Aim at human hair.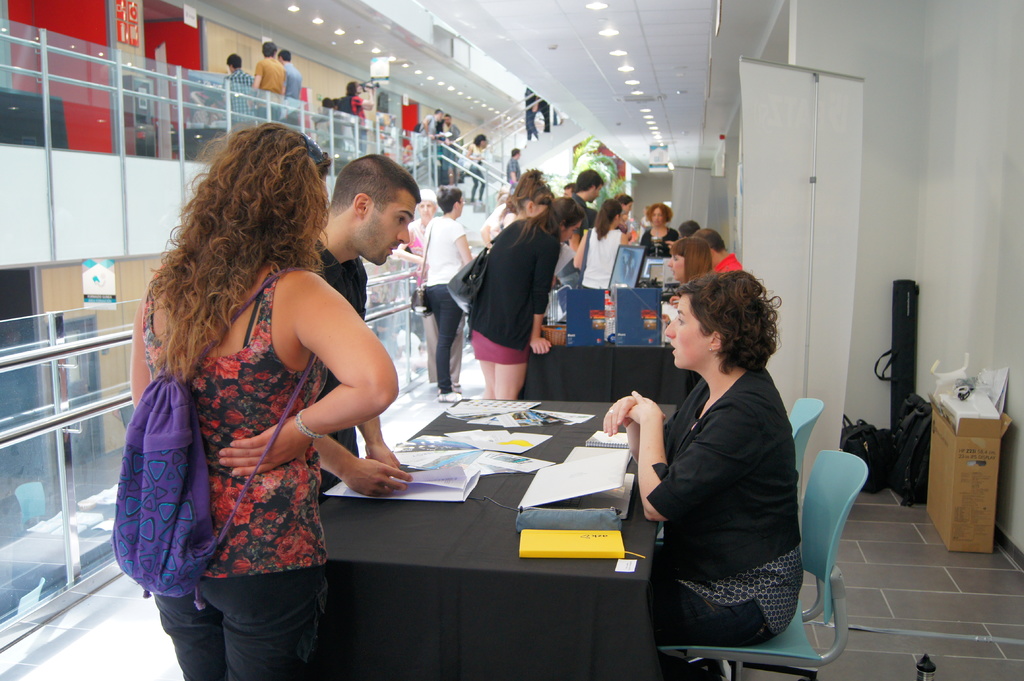
Aimed at {"x1": 505, "y1": 160, "x2": 552, "y2": 212}.
